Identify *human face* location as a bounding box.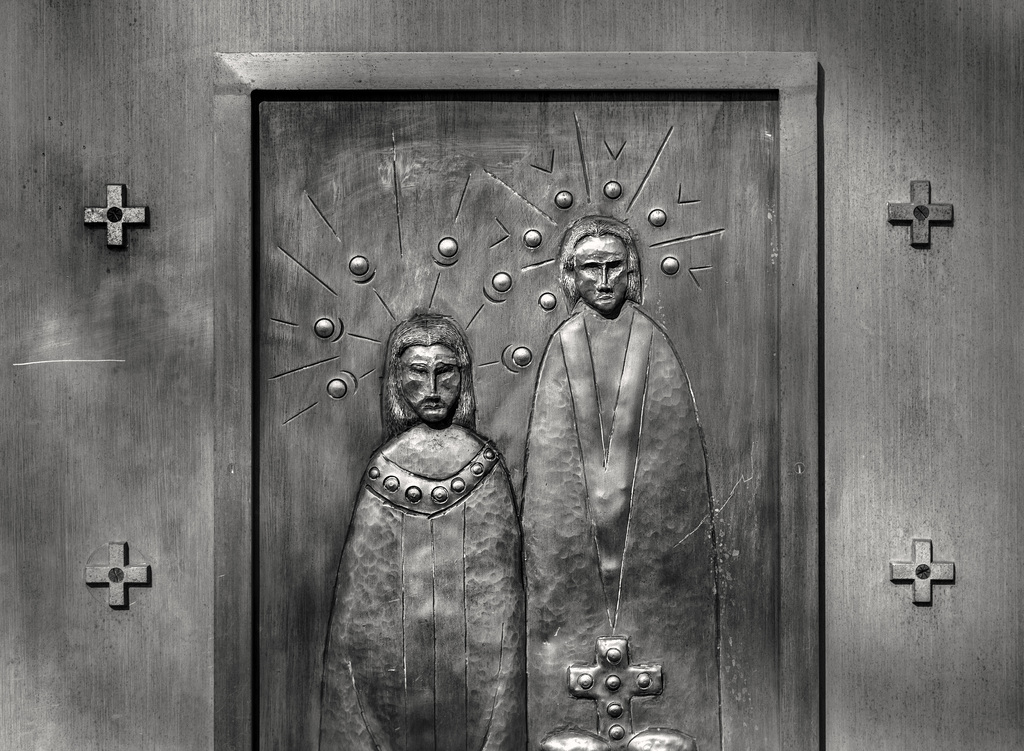
select_region(574, 238, 628, 311).
